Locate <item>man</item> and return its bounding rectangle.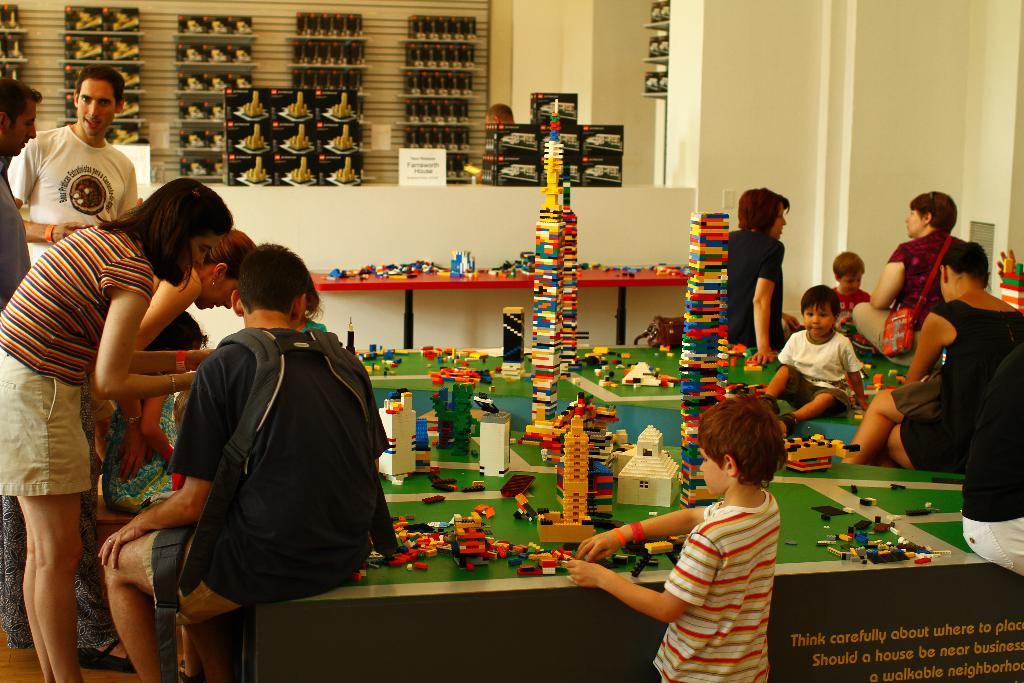
bbox(7, 72, 140, 233).
